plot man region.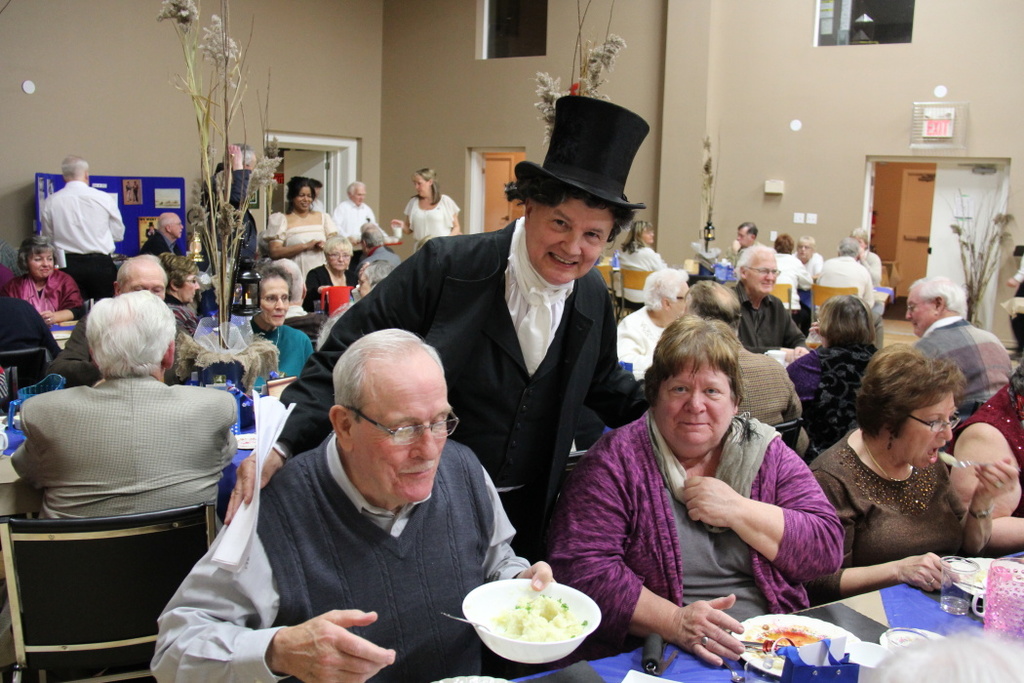
Plotted at <region>729, 220, 759, 263</region>.
